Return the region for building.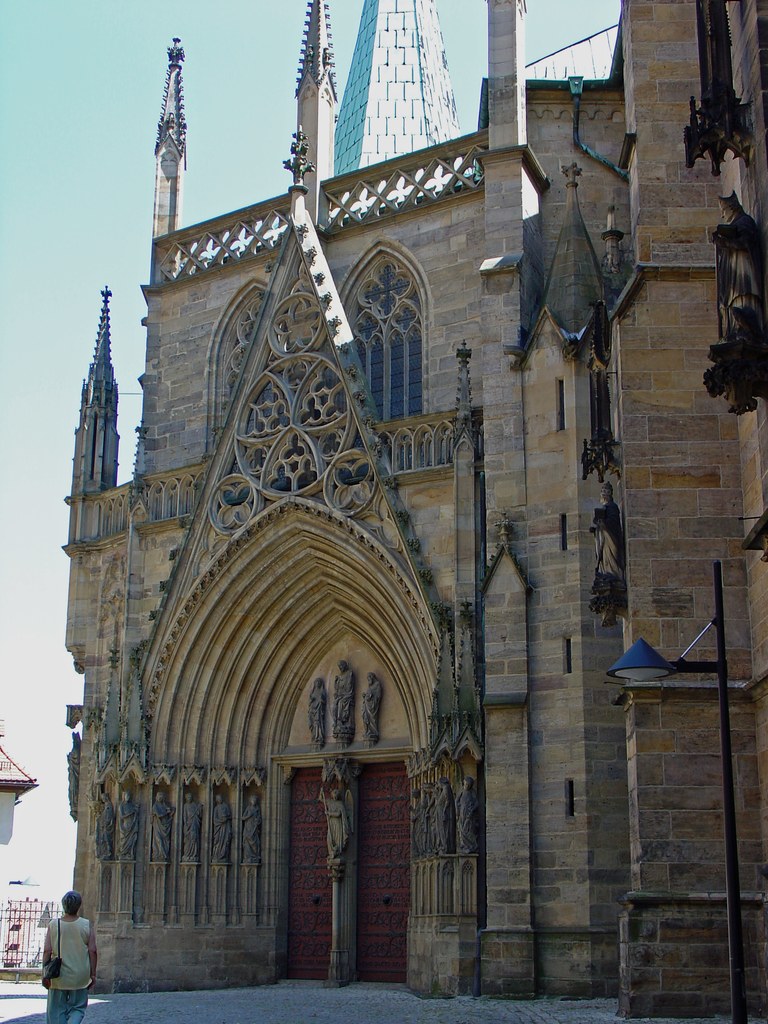
{"x1": 60, "y1": 0, "x2": 767, "y2": 1023}.
